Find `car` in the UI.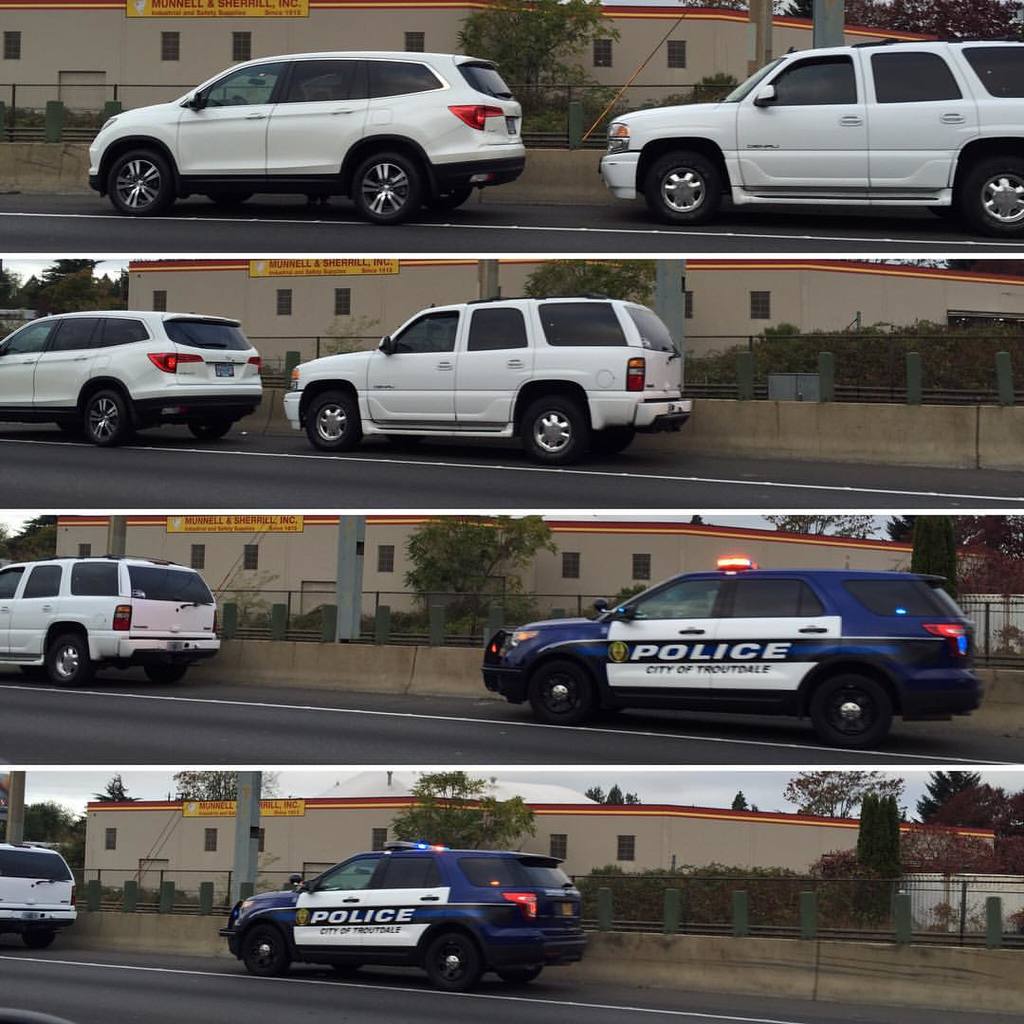
UI element at left=596, top=37, right=1023, bottom=233.
